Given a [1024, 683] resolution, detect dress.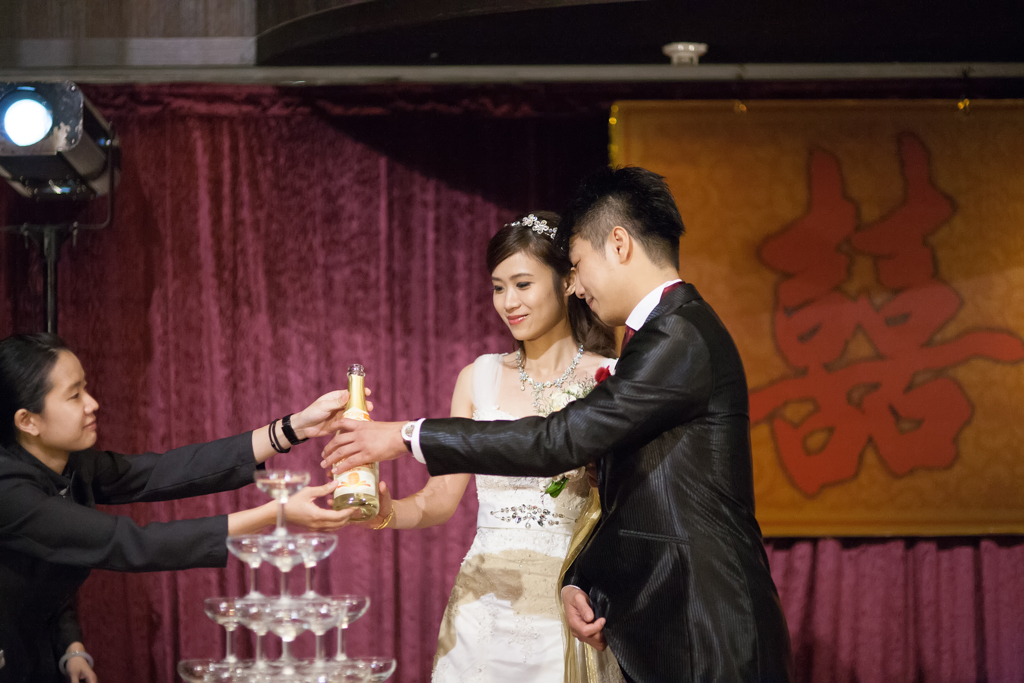
detection(431, 354, 629, 682).
